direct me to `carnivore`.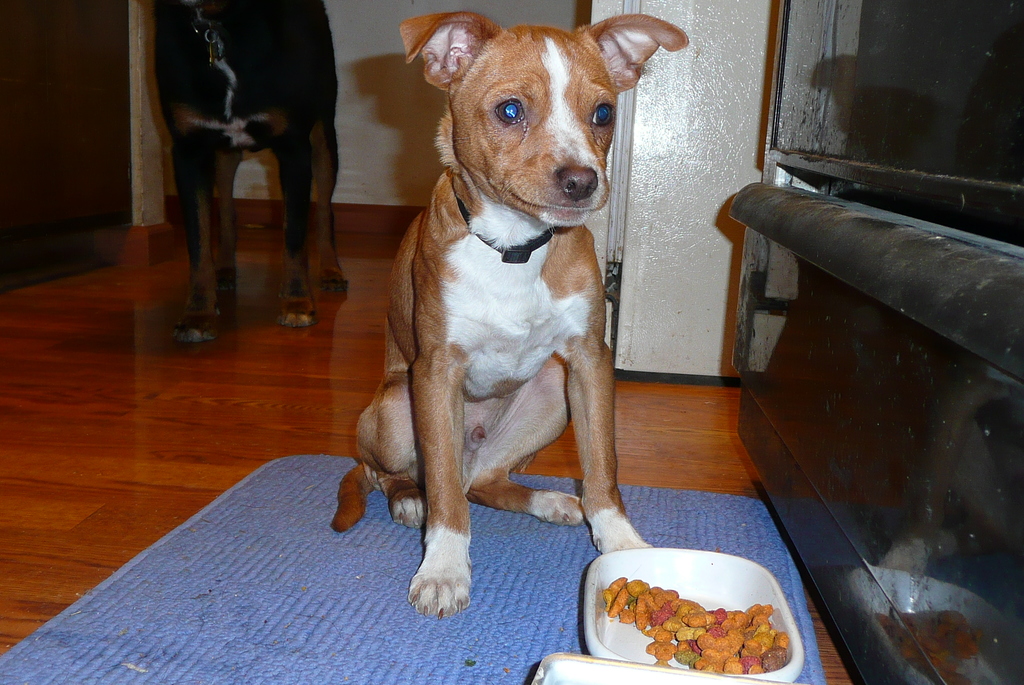
Direction: {"x1": 117, "y1": 19, "x2": 348, "y2": 353}.
